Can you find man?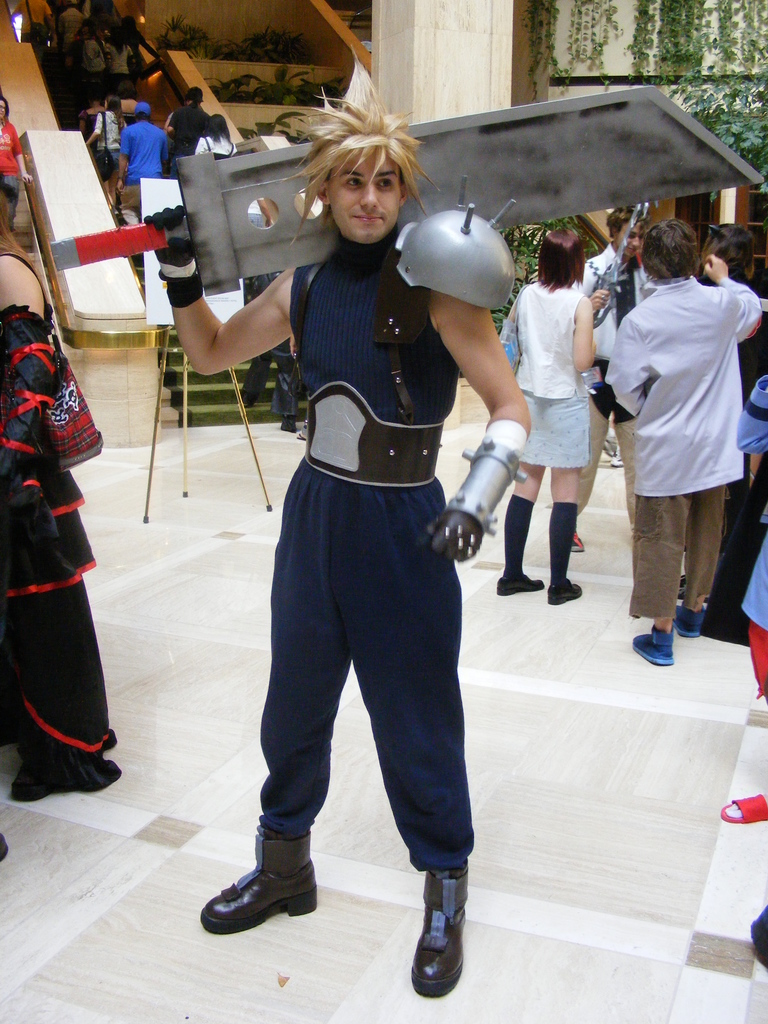
Yes, bounding box: BBox(562, 204, 641, 555).
